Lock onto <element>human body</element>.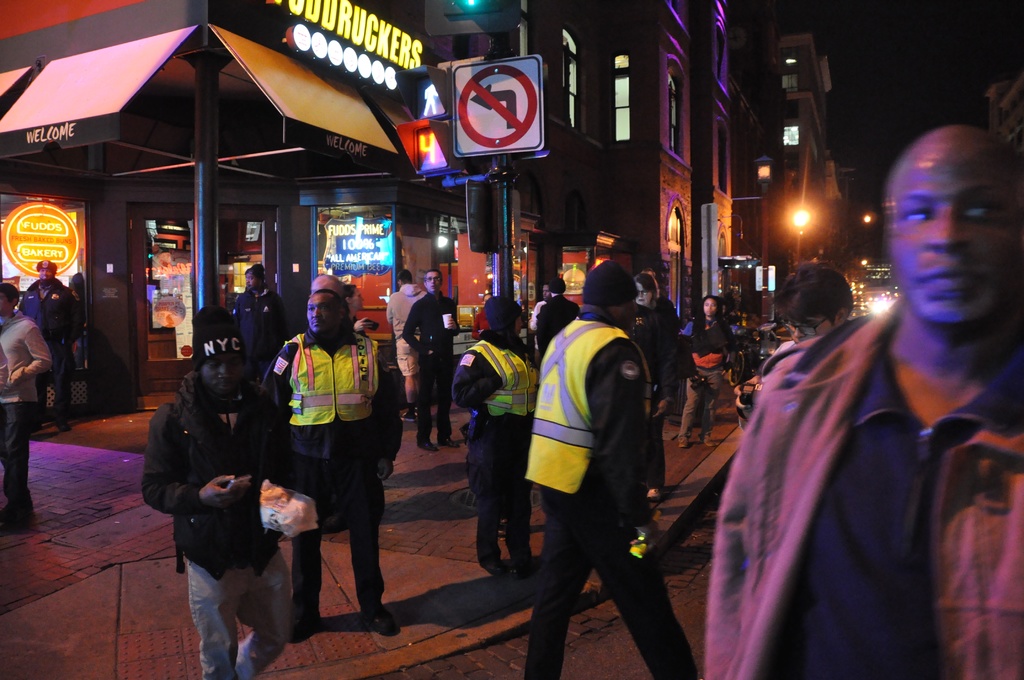
Locked: (0,313,50,526).
